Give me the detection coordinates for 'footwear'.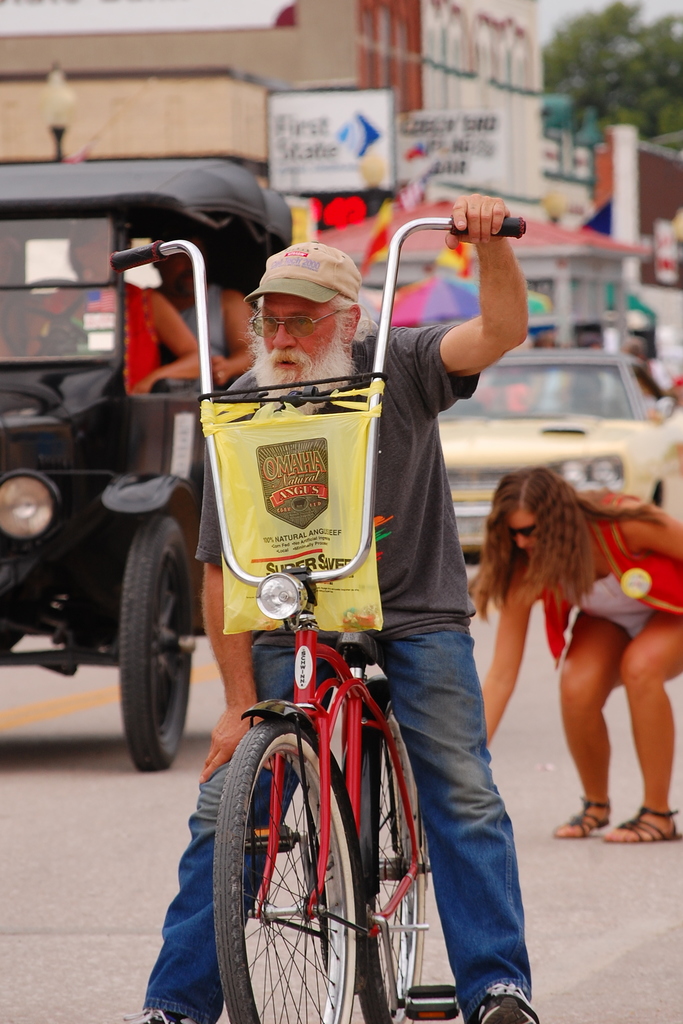
BBox(551, 794, 609, 839).
